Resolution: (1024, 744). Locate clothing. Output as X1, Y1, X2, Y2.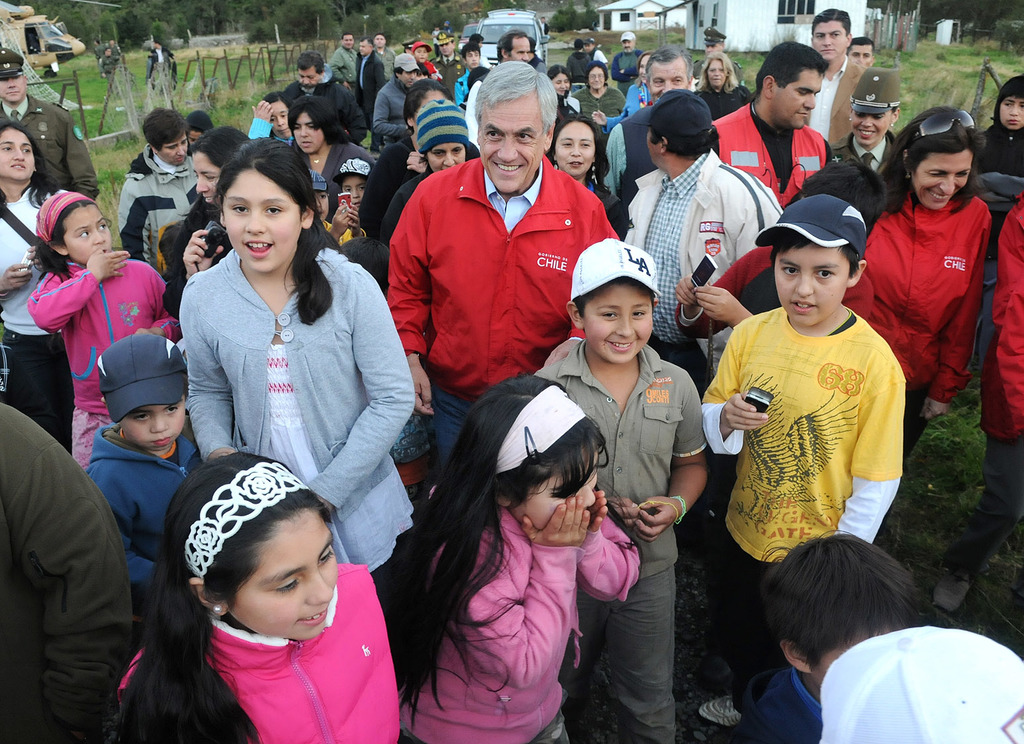
800, 57, 868, 148.
